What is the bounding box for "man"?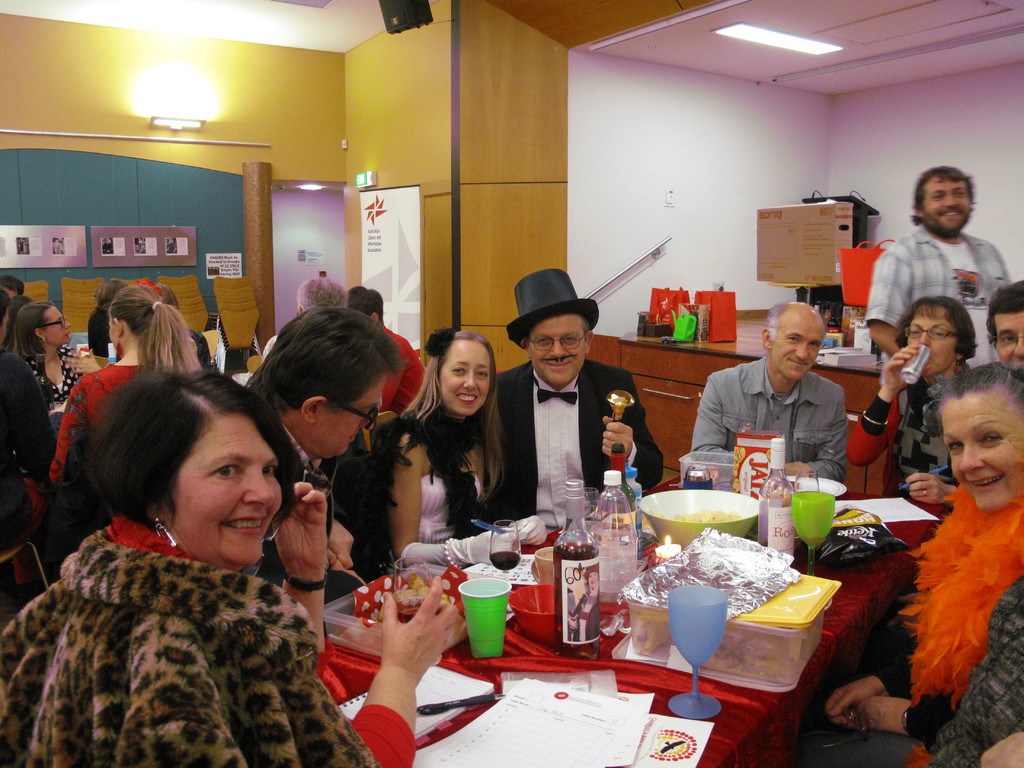
region(871, 164, 1014, 414).
